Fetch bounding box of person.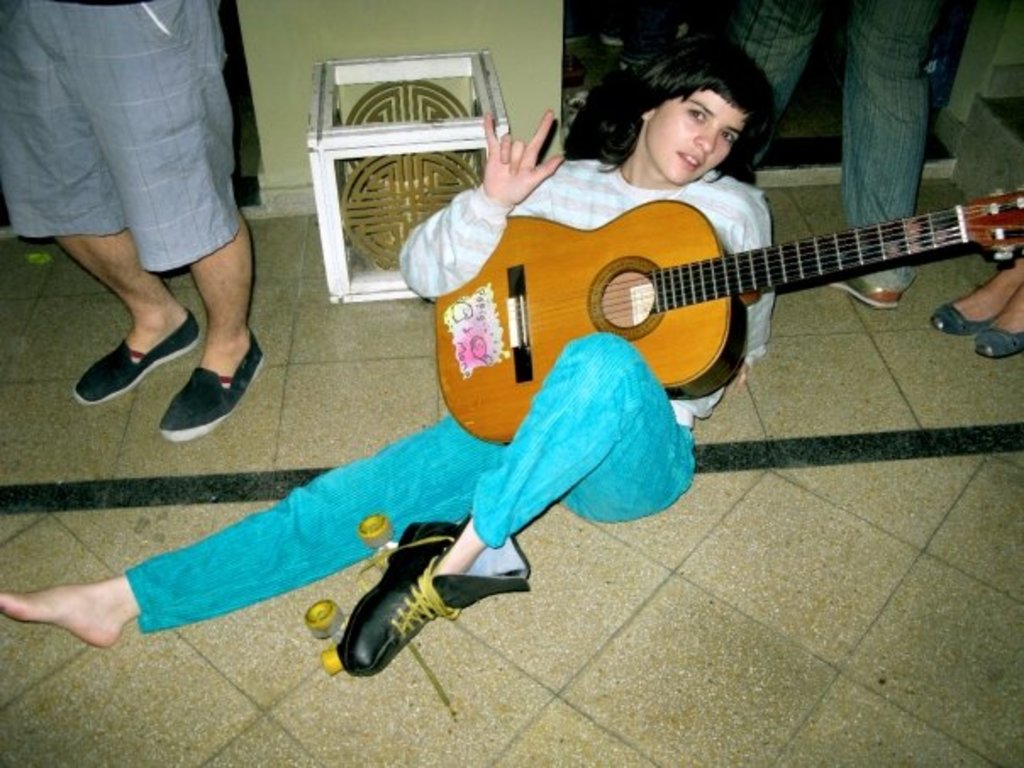
Bbox: (931,253,1022,361).
